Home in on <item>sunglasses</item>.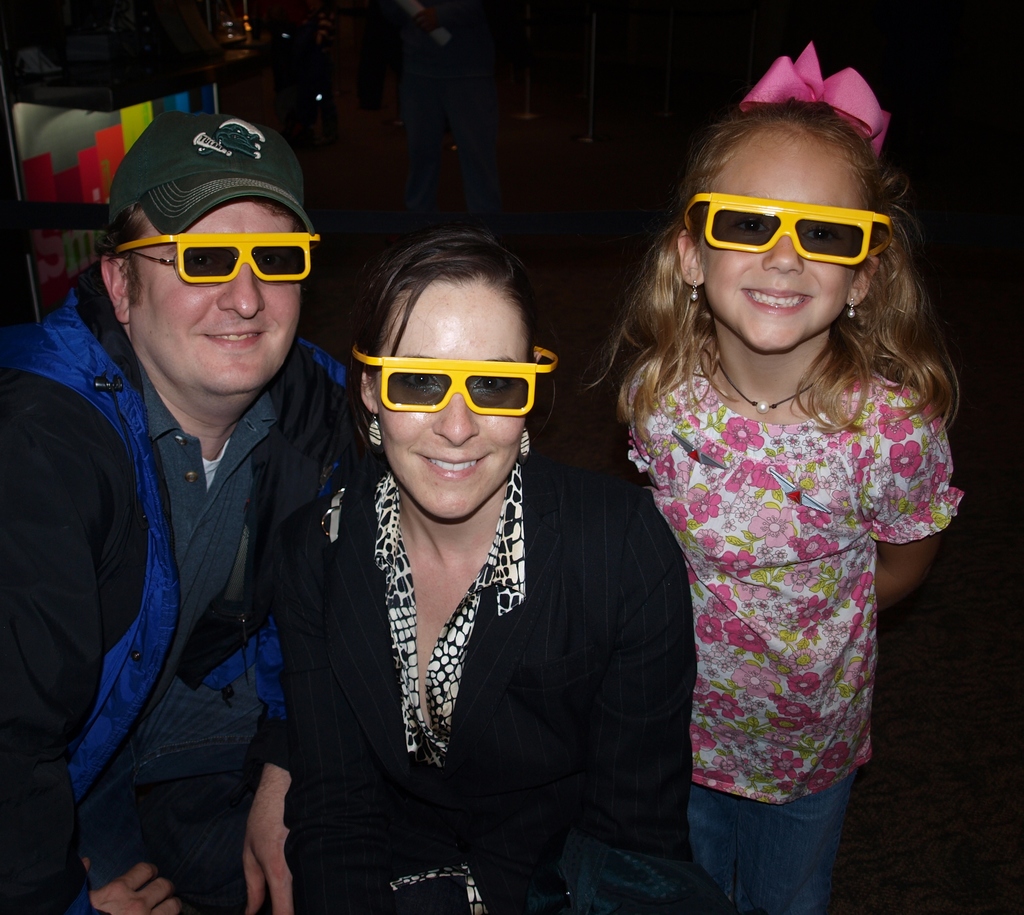
Homed in at left=356, top=347, right=557, bottom=412.
